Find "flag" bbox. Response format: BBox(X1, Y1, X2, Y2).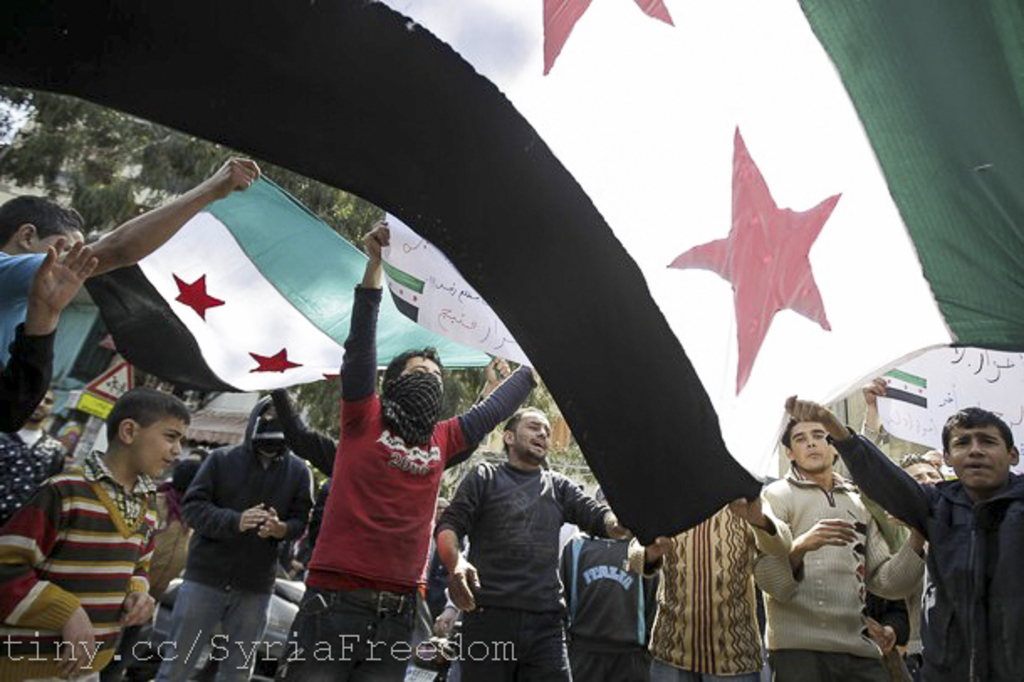
BBox(0, 0, 1022, 538).
